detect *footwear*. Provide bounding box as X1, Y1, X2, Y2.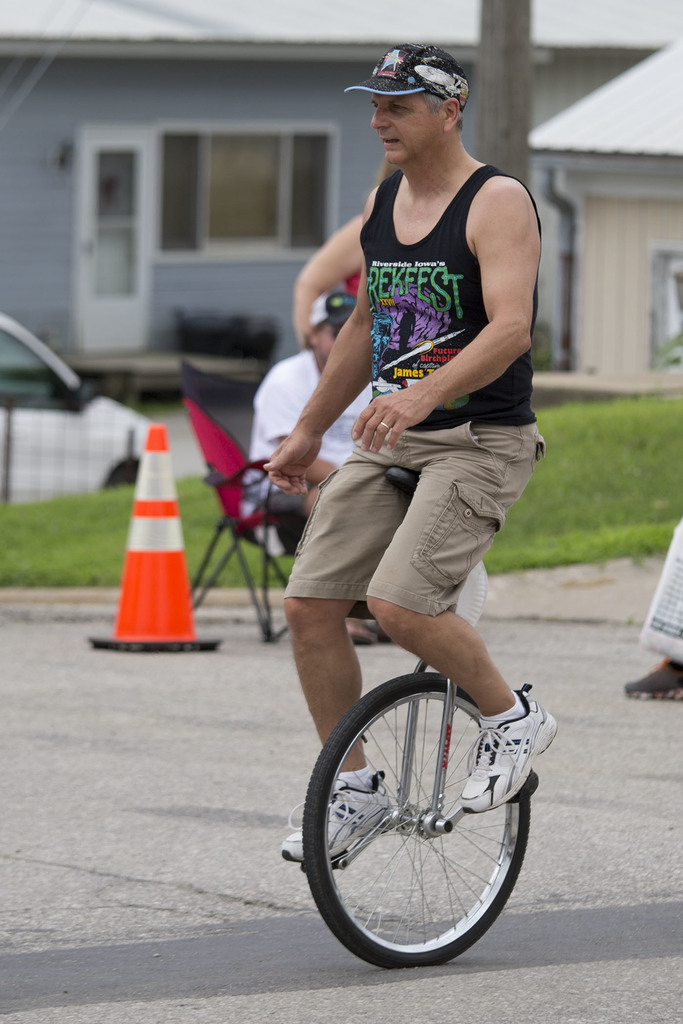
340, 613, 378, 641.
